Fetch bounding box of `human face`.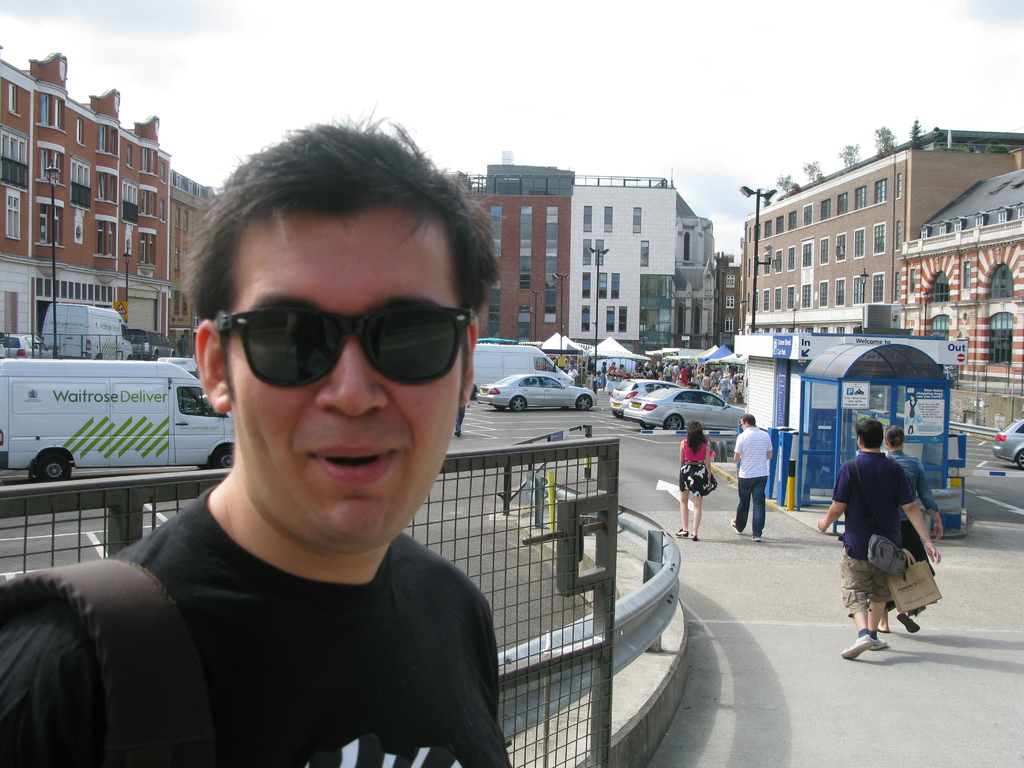
Bbox: region(740, 419, 746, 430).
